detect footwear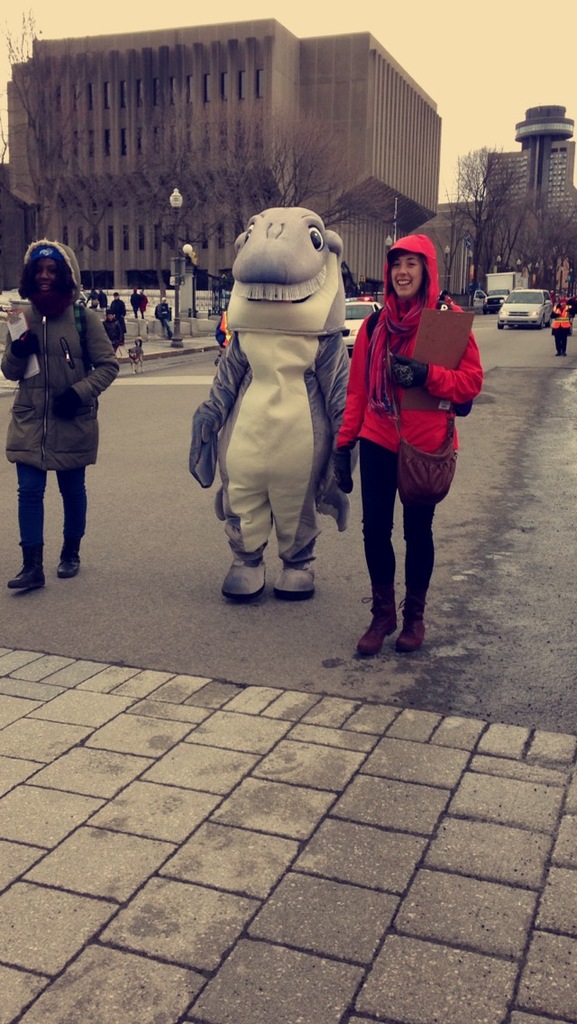
crop(221, 553, 263, 603)
